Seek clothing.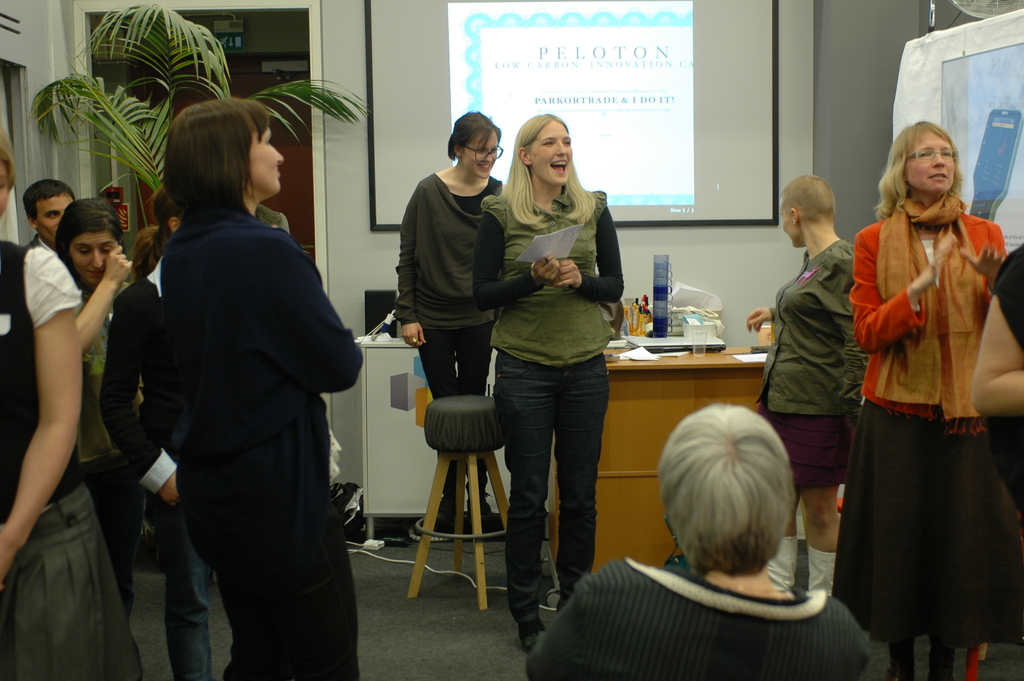
[832, 195, 1011, 625].
